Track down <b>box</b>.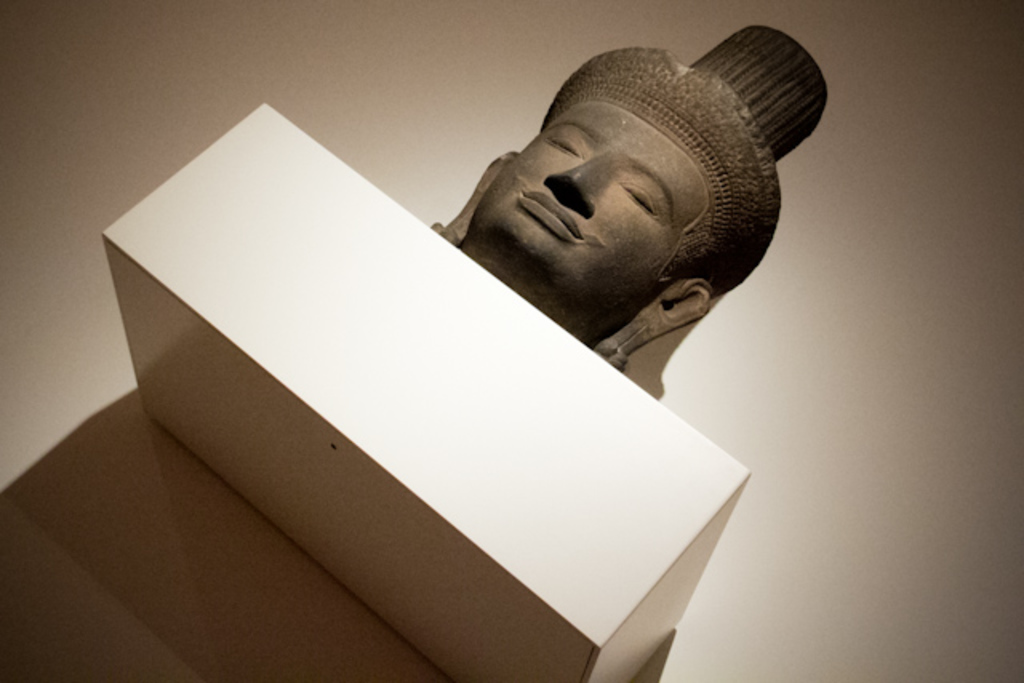
Tracked to {"left": 85, "top": 19, "right": 861, "bottom": 653}.
